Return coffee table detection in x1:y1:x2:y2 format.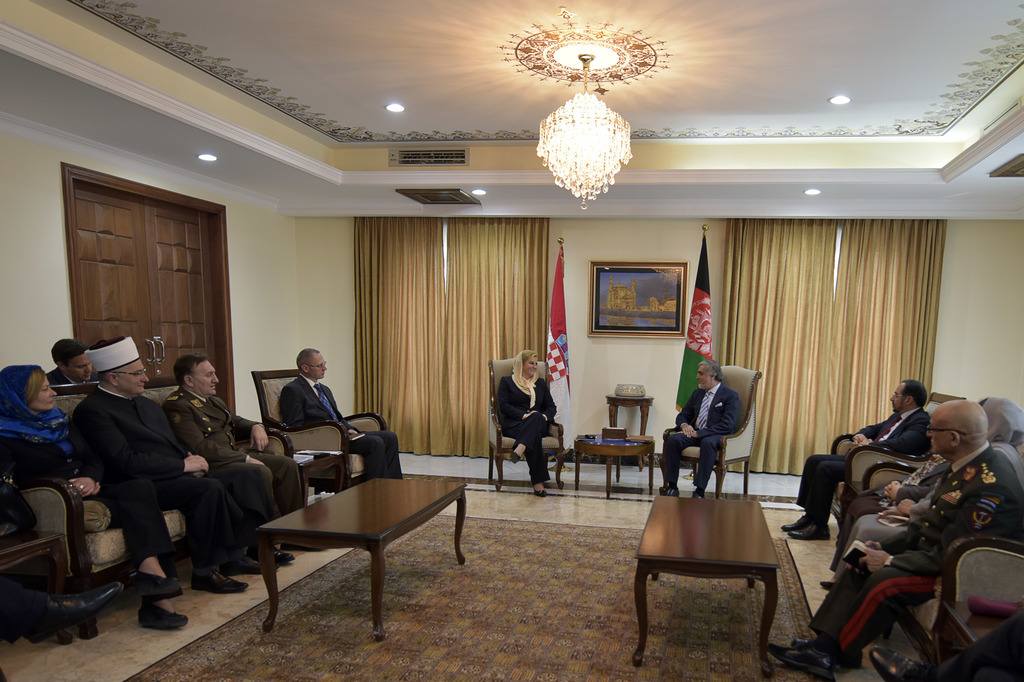
630:492:781:681.
